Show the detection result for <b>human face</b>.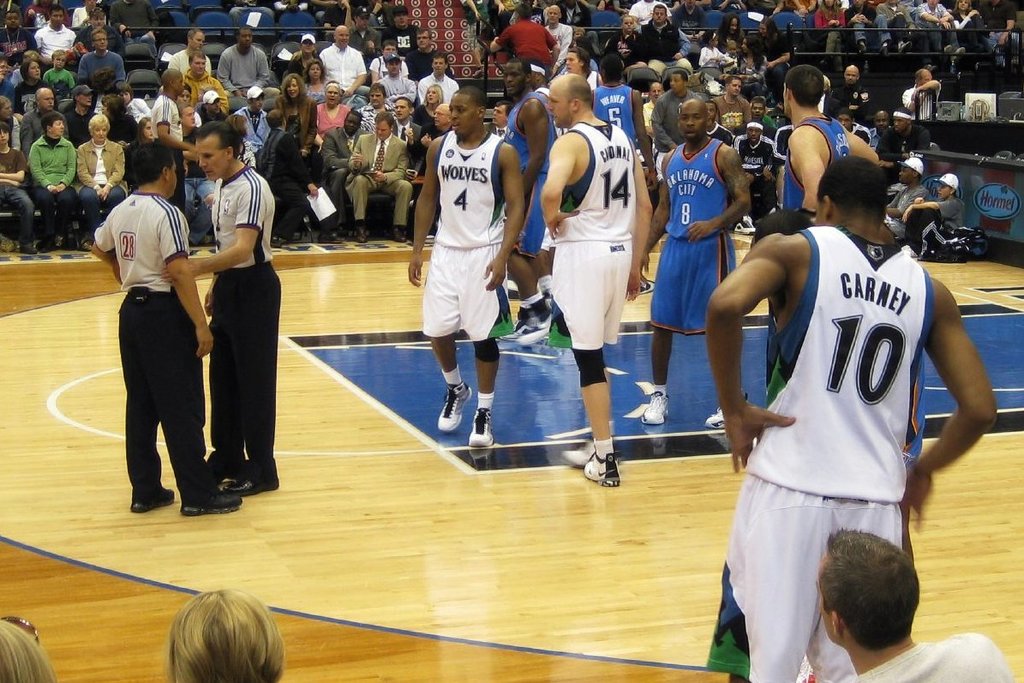
x1=195 y1=58 x2=202 y2=76.
